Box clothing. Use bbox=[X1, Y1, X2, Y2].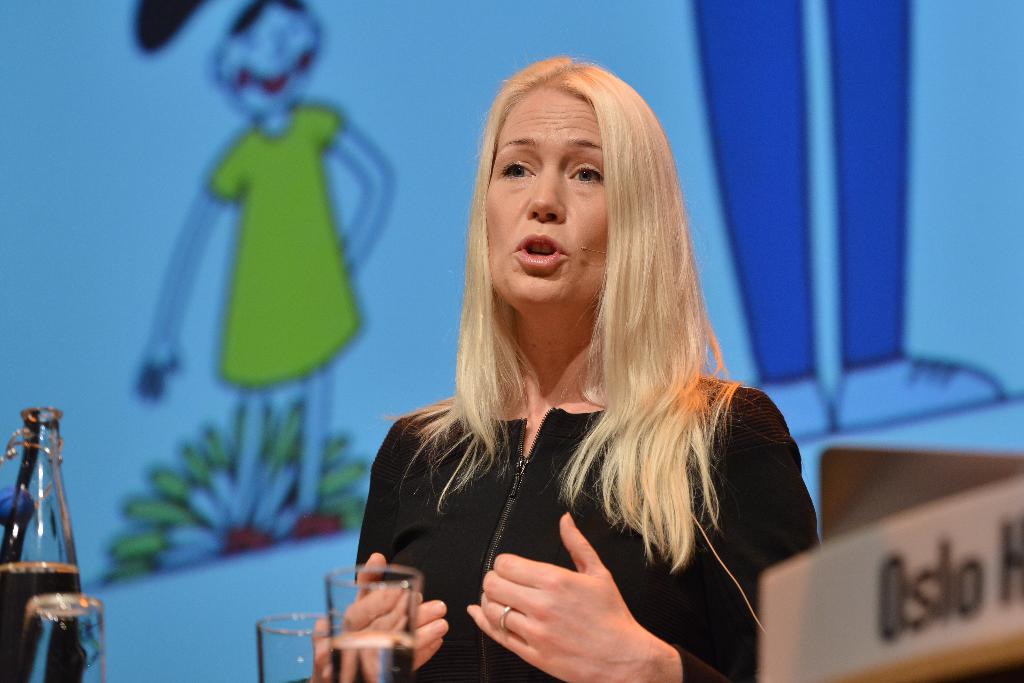
bbox=[202, 95, 370, 393].
